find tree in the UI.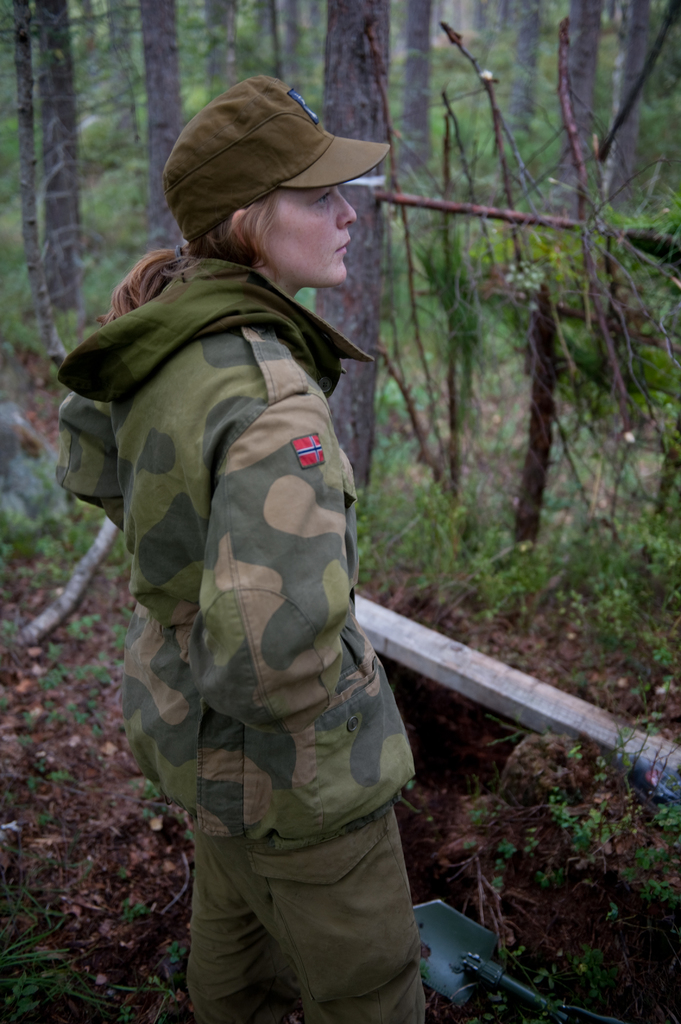
UI element at bbox=(569, 3, 618, 330).
